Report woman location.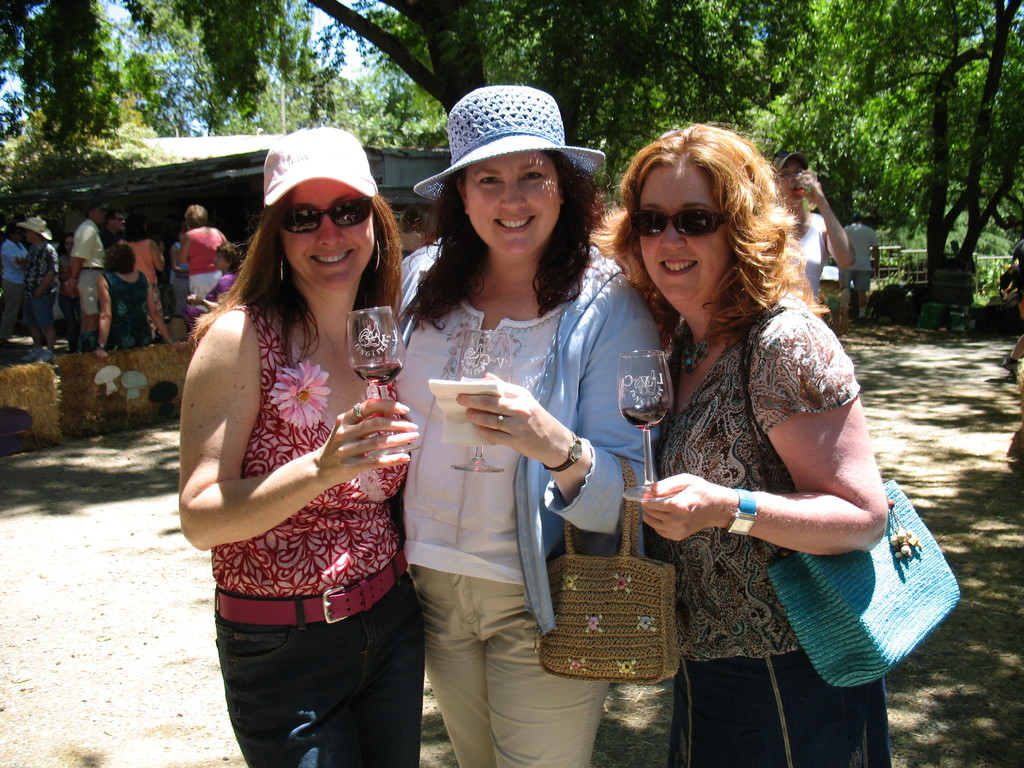
Report: l=94, t=243, r=170, b=348.
